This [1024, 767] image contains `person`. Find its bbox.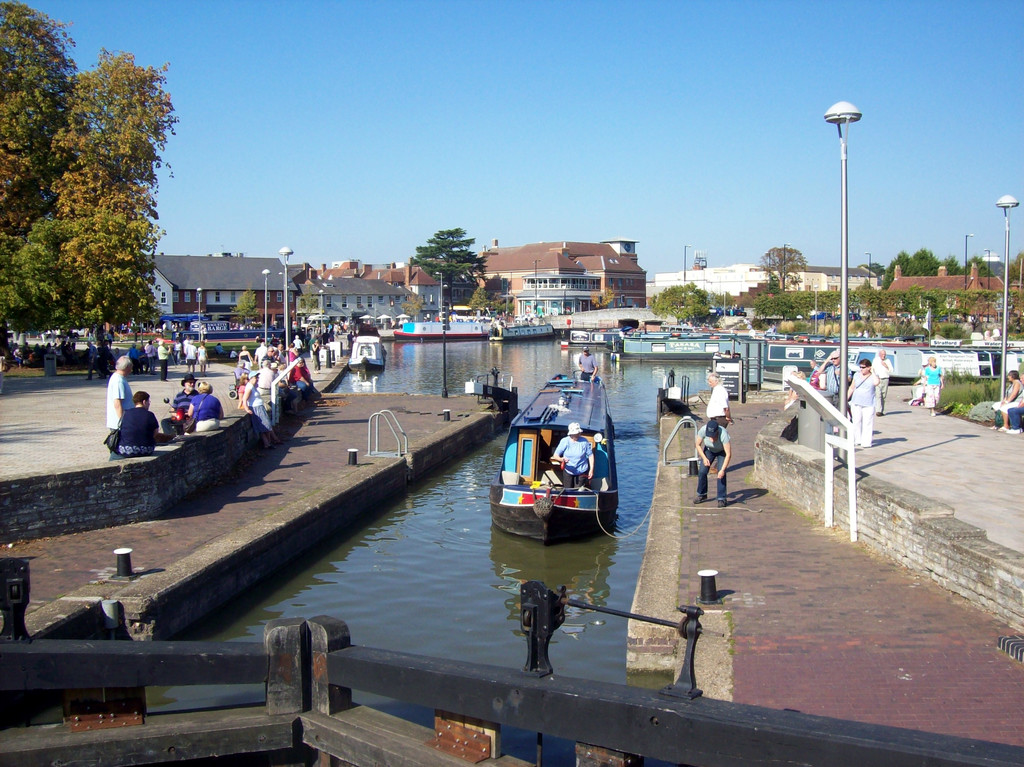
bbox=[873, 346, 894, 416].
